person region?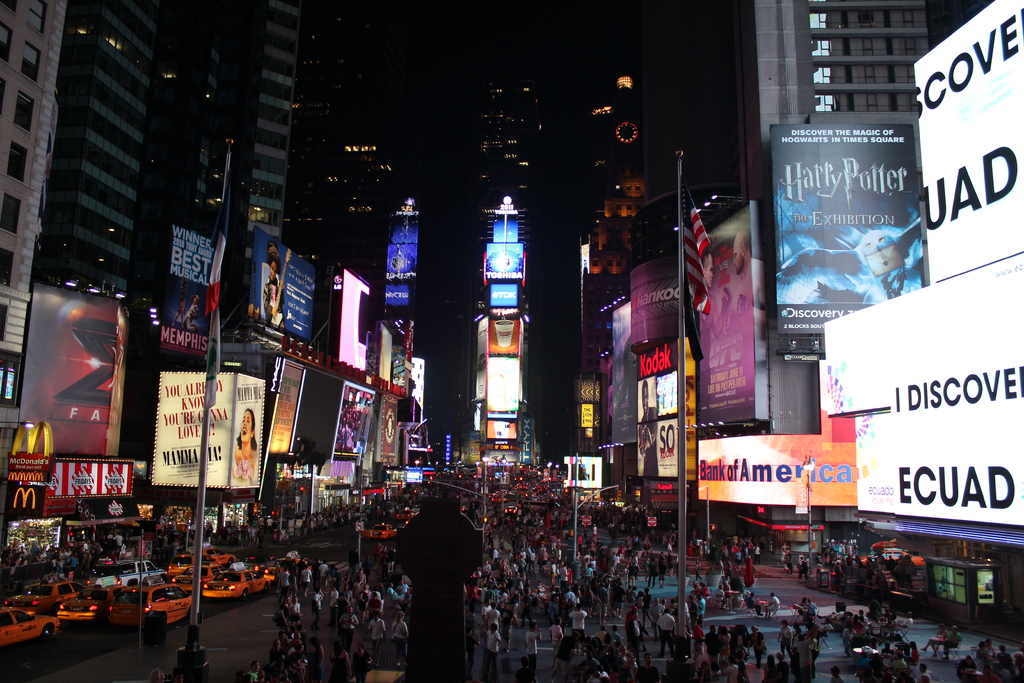
x1=733 y1=550 x2=743 y2=573
